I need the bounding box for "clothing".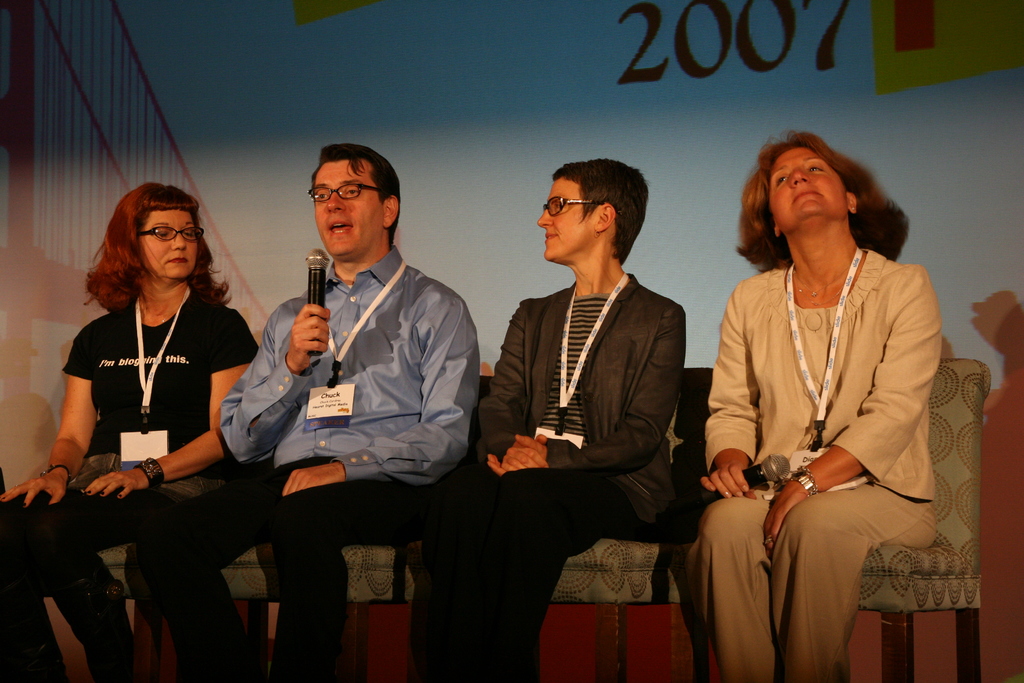
Here it is: BBox(0, 288, 261, 604).
